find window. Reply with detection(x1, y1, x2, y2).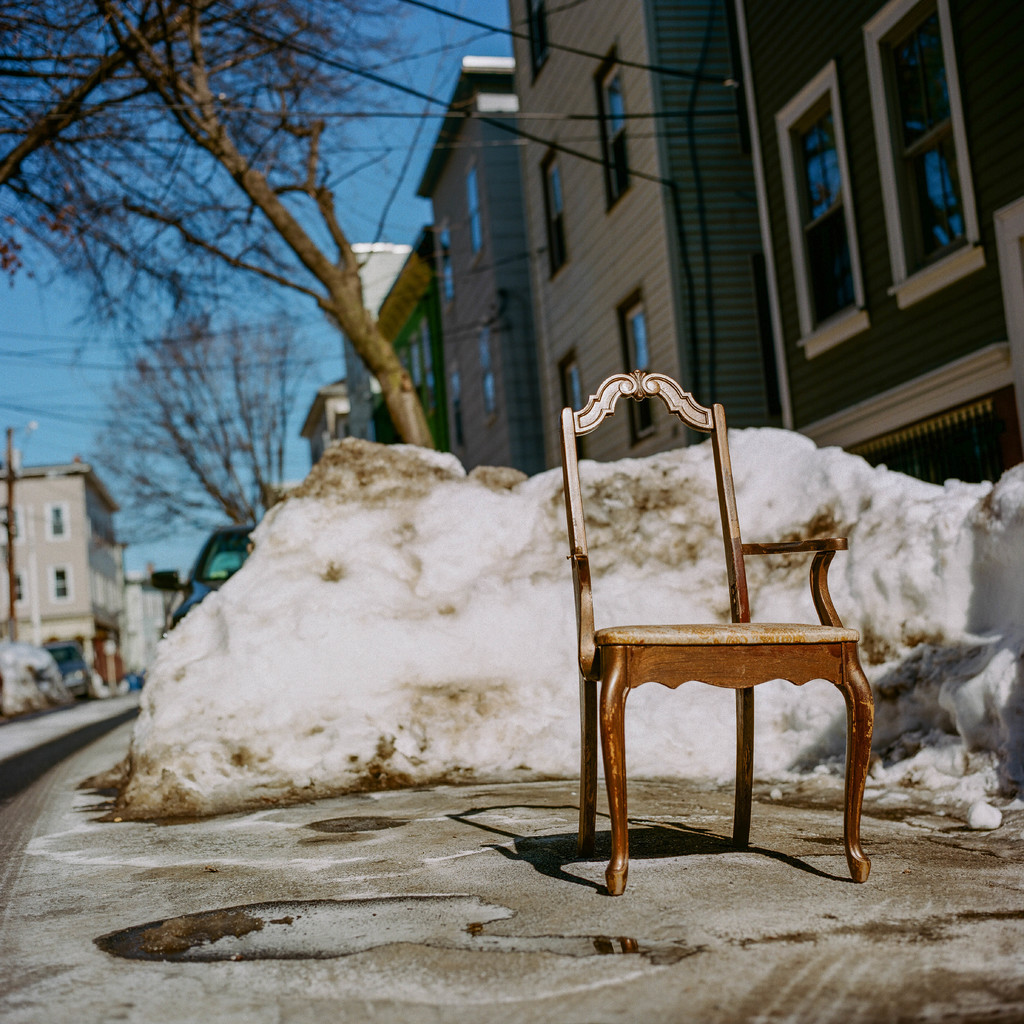
detection(772, 61, 873, 369).
